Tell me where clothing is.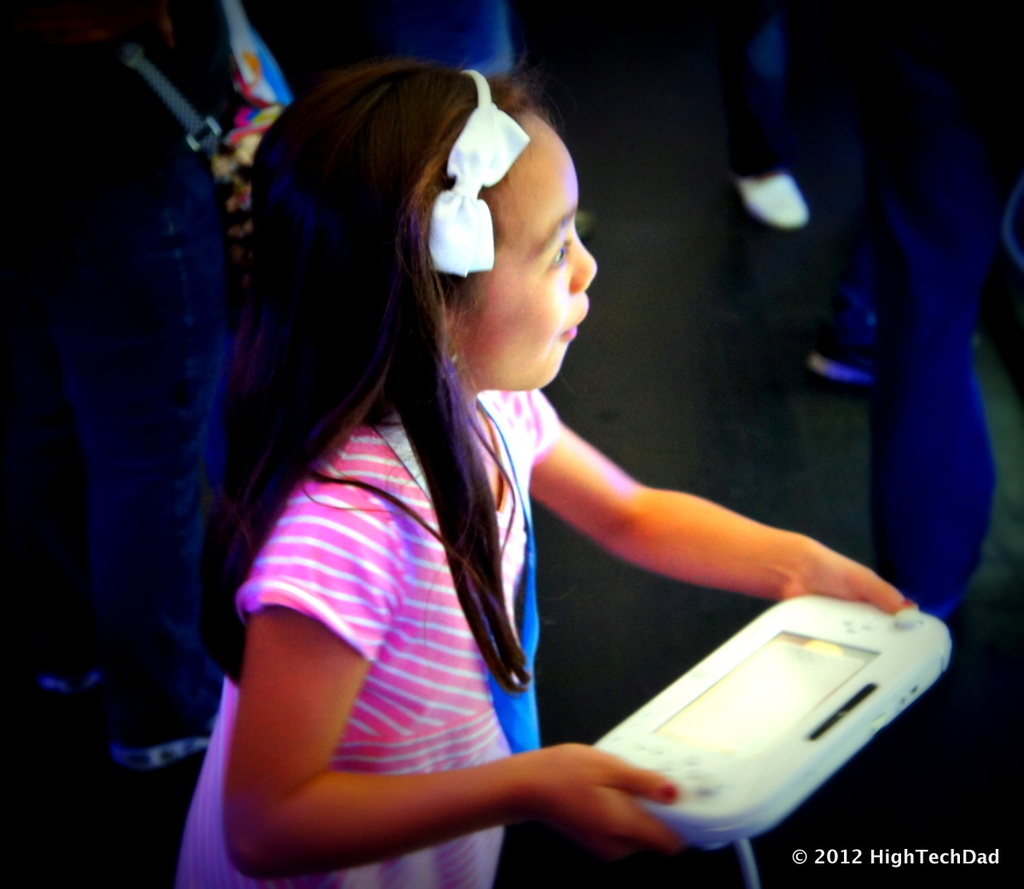
clothing is at left=781, top=0, right=1023, bottom=613.
